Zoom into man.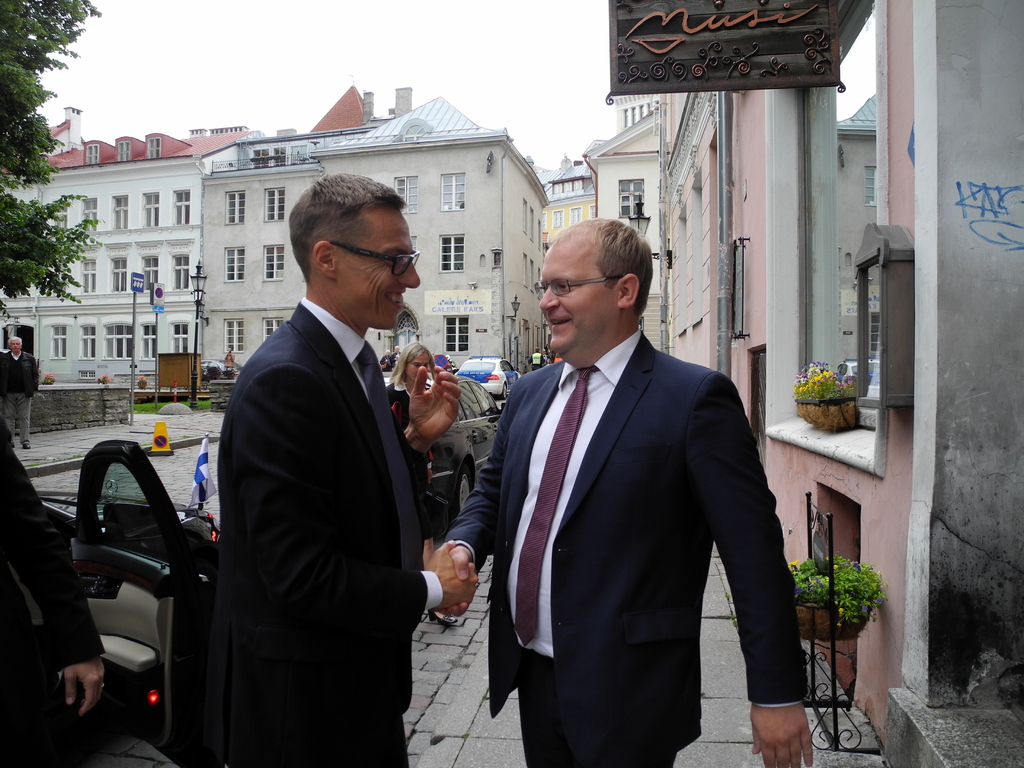
Zoom target: rect(187, 163, 475, 767).
